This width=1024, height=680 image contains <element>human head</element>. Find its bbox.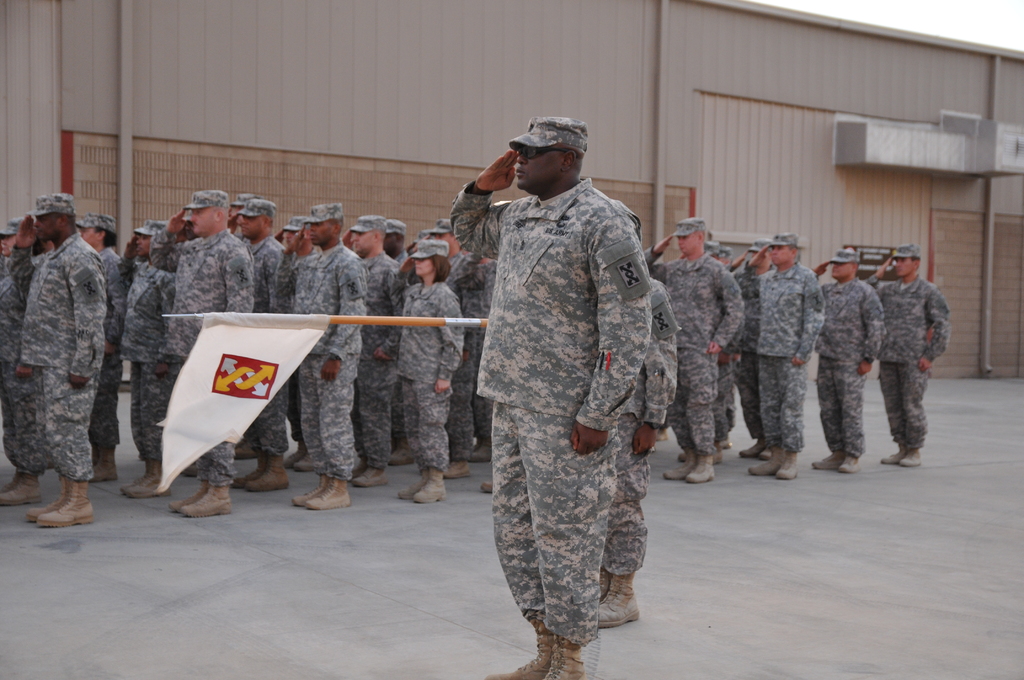
left=189, top=190, right=232, bottom=235.
